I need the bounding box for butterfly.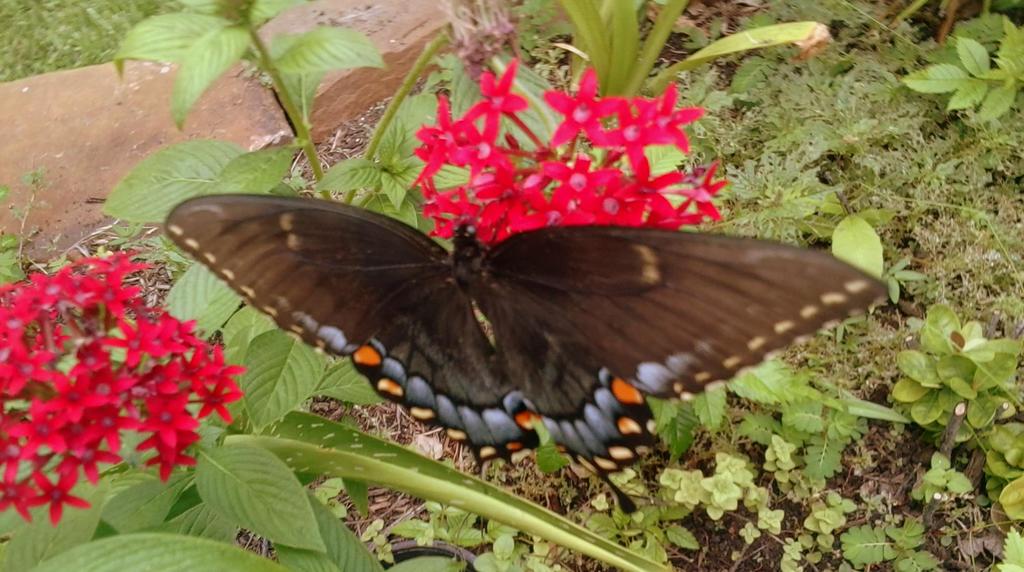
Here it is: select_region(166, 162, 890, 510).
